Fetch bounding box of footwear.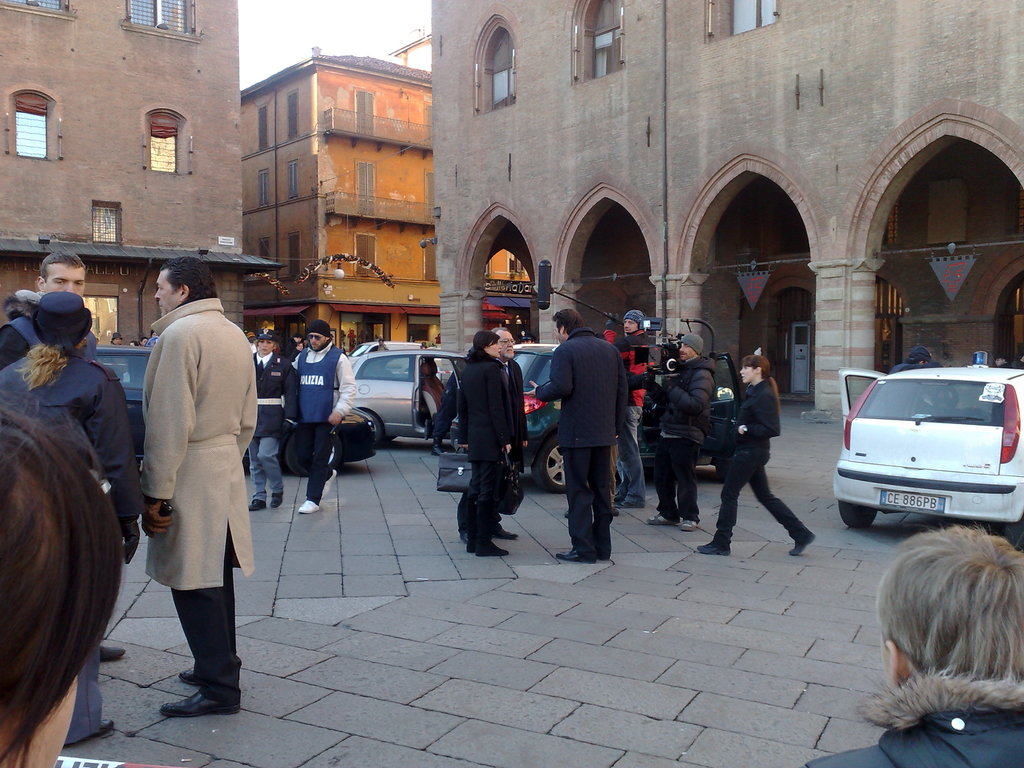
Bbox: 684, 513, 701, 529.
